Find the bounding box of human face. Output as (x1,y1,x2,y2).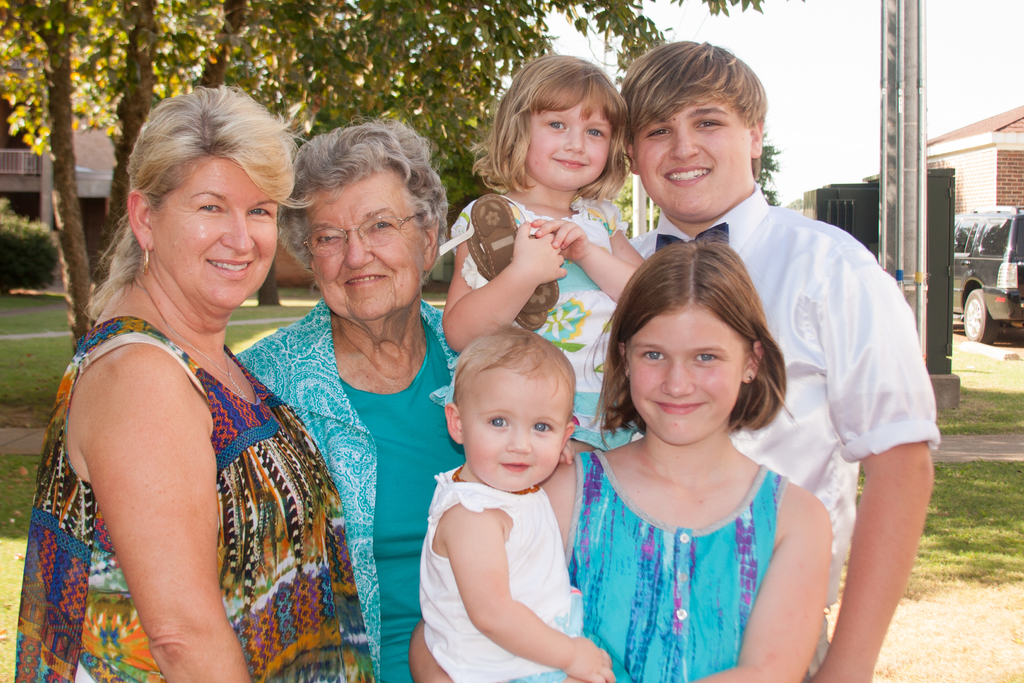
(457,381,564,493).
